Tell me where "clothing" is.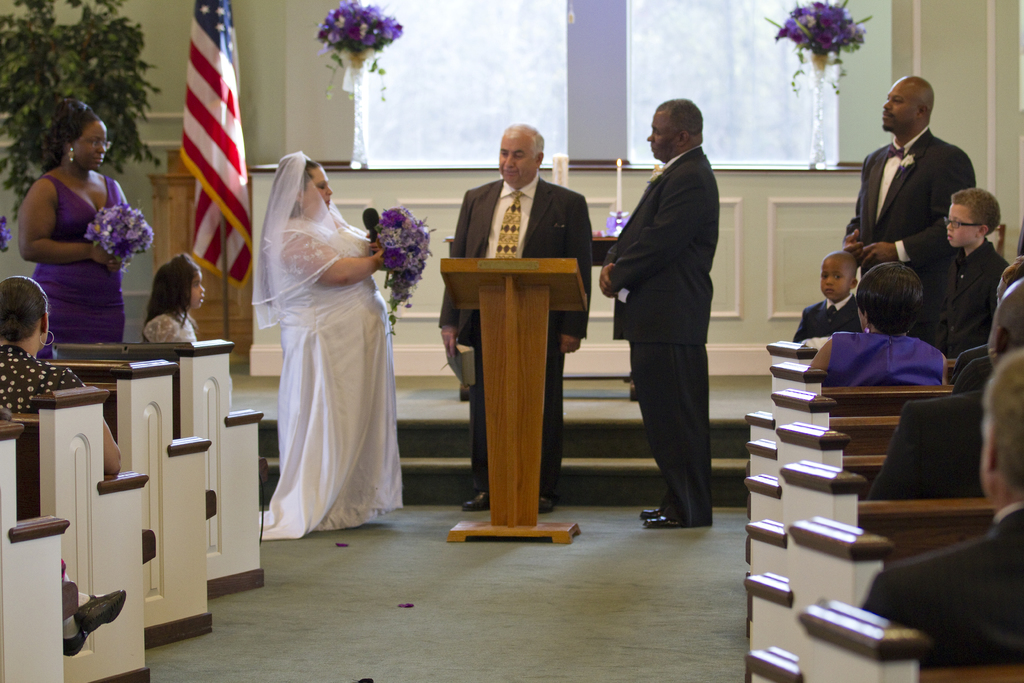
"clothing" is at <region>859, 502, 1019, 671</region>.
